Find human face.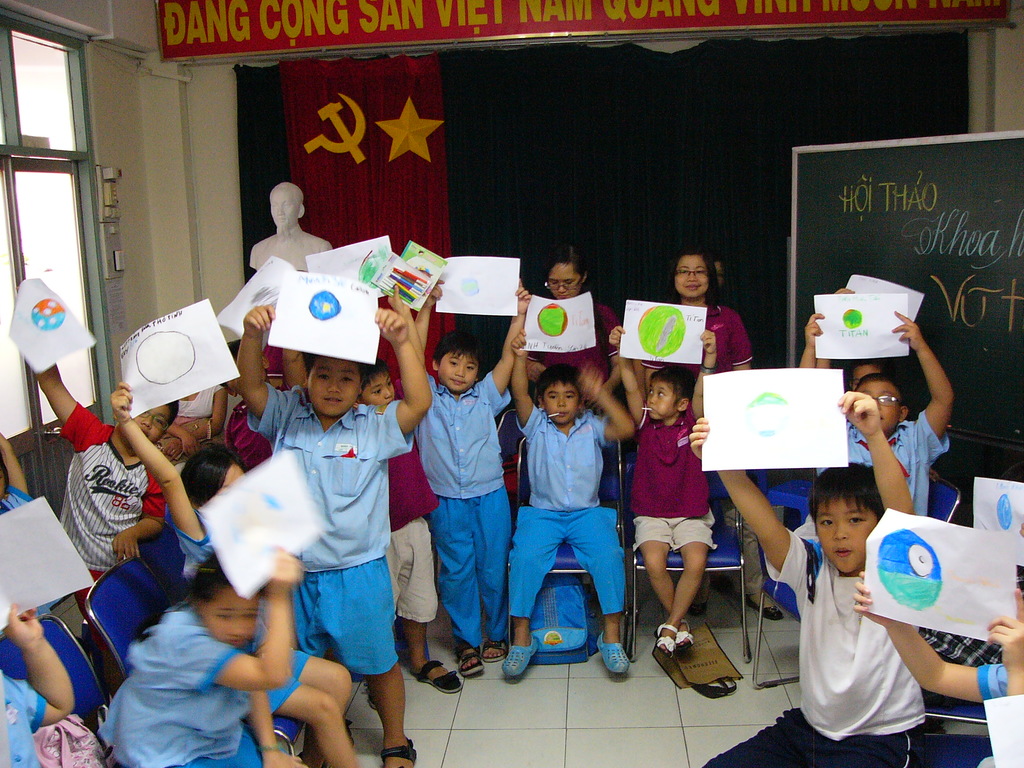
BBox(212, 461, 248, 498).
